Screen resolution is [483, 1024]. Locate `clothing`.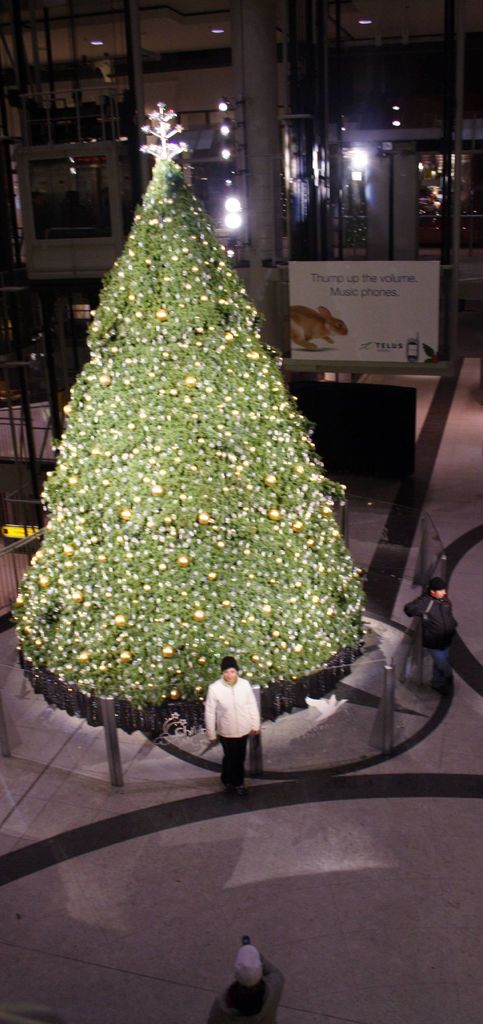
left=202, top=678, right=260, bottom=785.
